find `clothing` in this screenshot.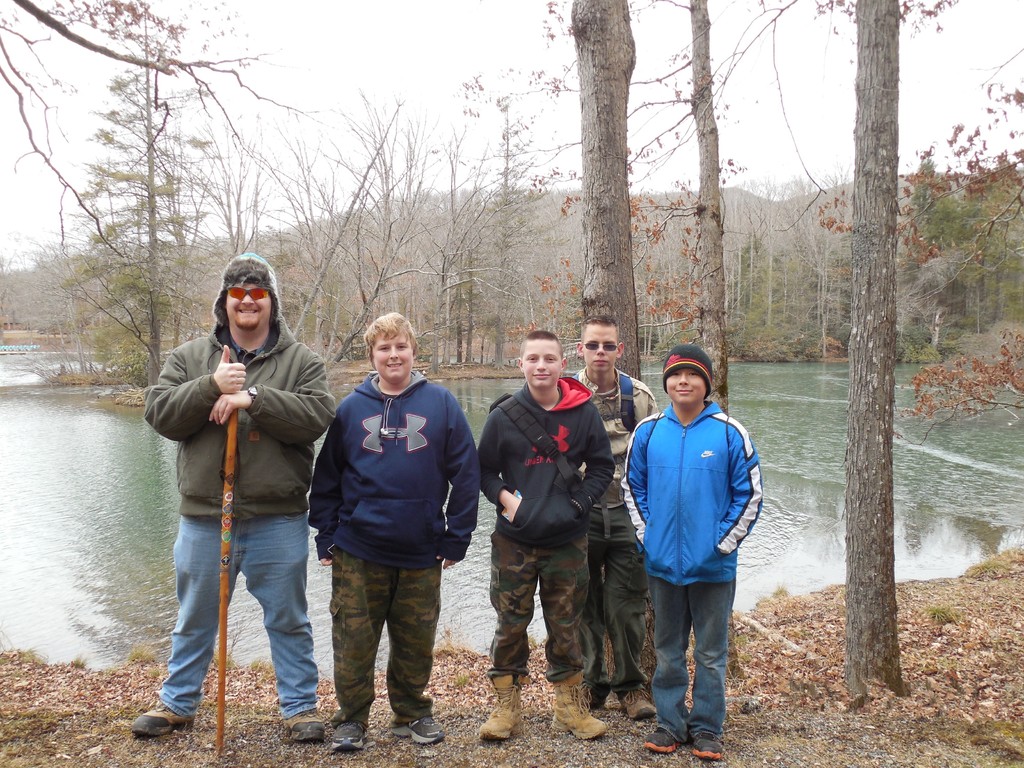
The bounding box for `clothing` is bbox=(477, 373, 614, 684).
